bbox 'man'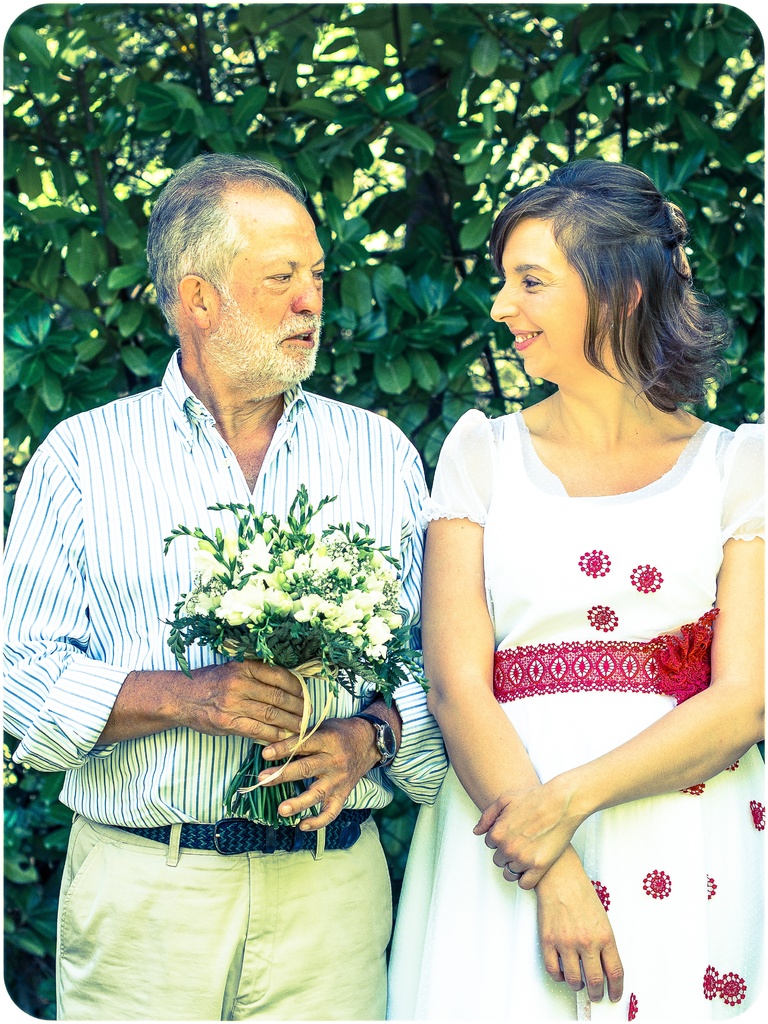
[x1=36, y1=86, x2=440, y2=1002]
